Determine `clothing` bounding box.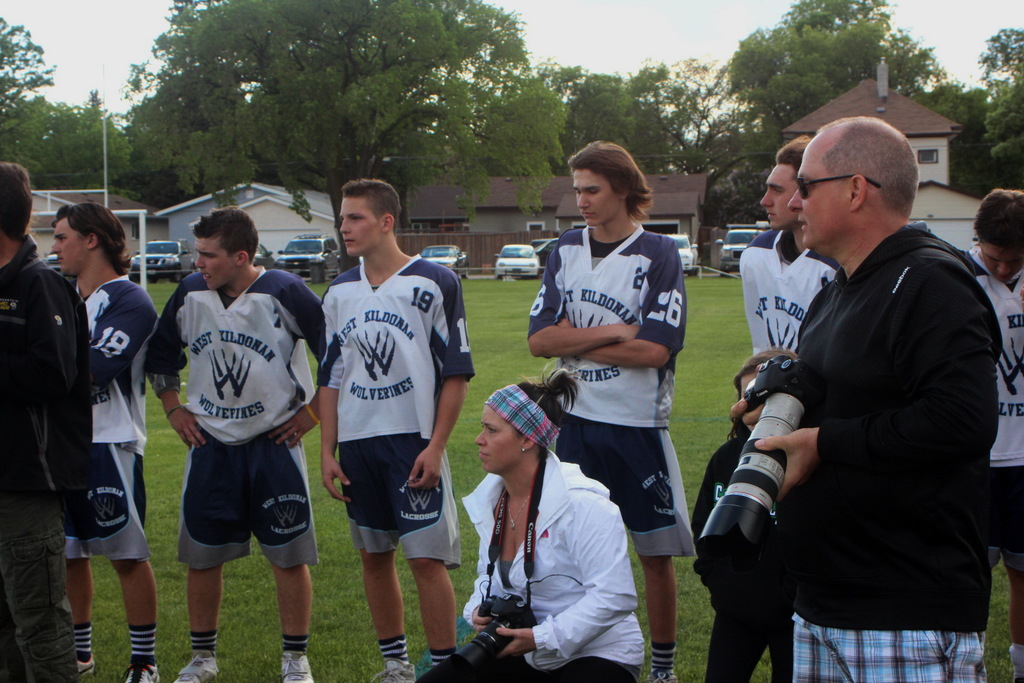
Determined: left=0, top=233, right=92, bottom=682.
